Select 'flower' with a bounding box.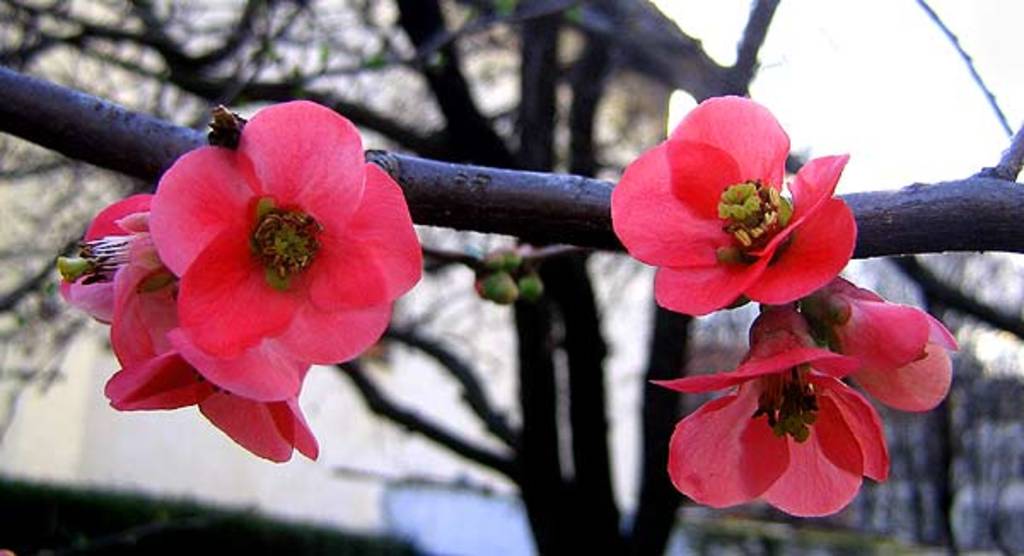
(x1=741, y1=275, x2=963, y2=418).
